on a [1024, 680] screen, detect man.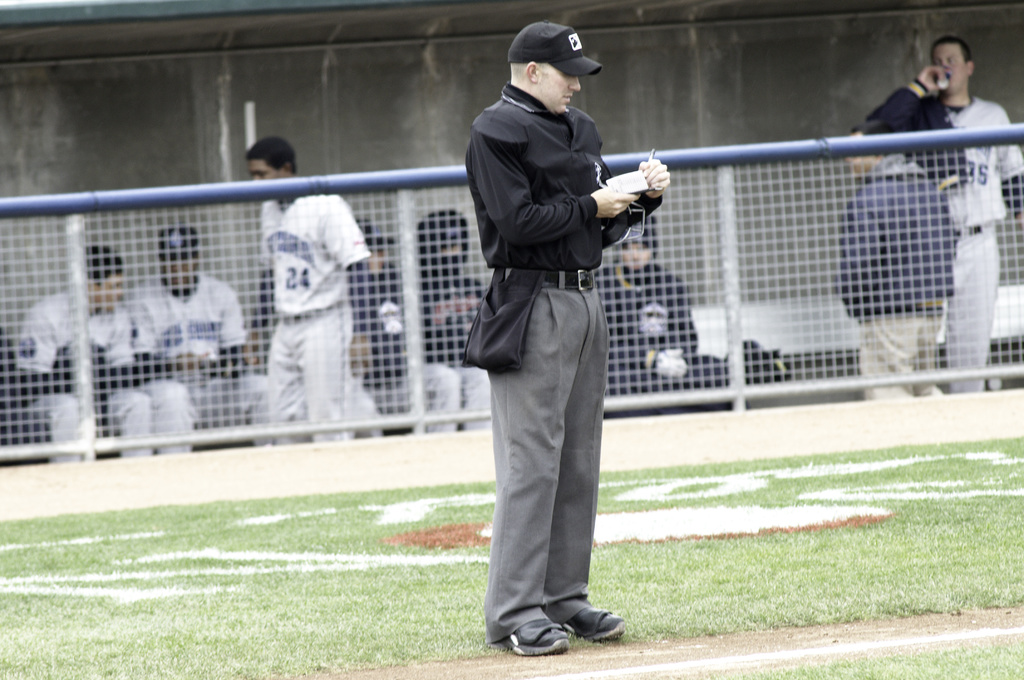
(left=451, top=17, right=669, bottom=644).
